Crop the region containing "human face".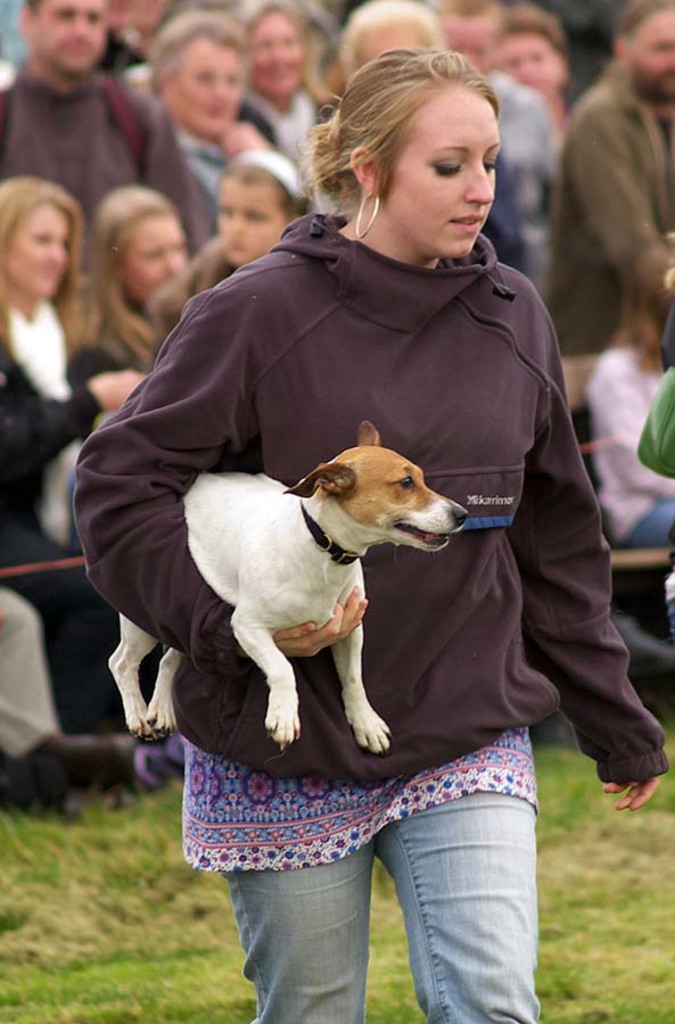
Crop region: l=154, t=36, r=238, b=134.
